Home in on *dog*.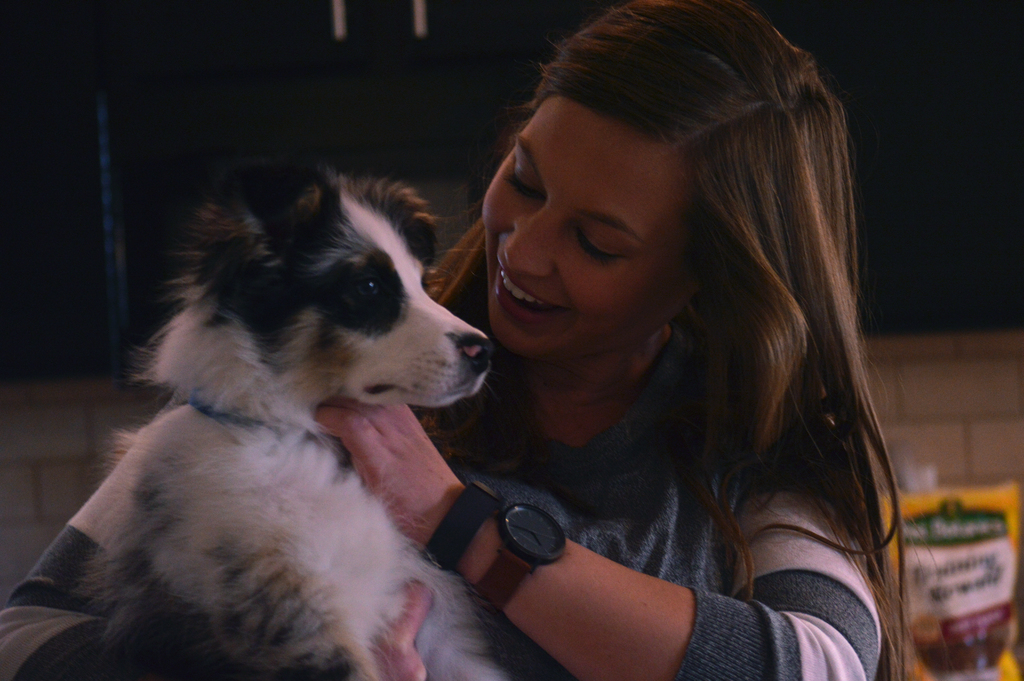
Homed in at [15, 149, 518, 680].
